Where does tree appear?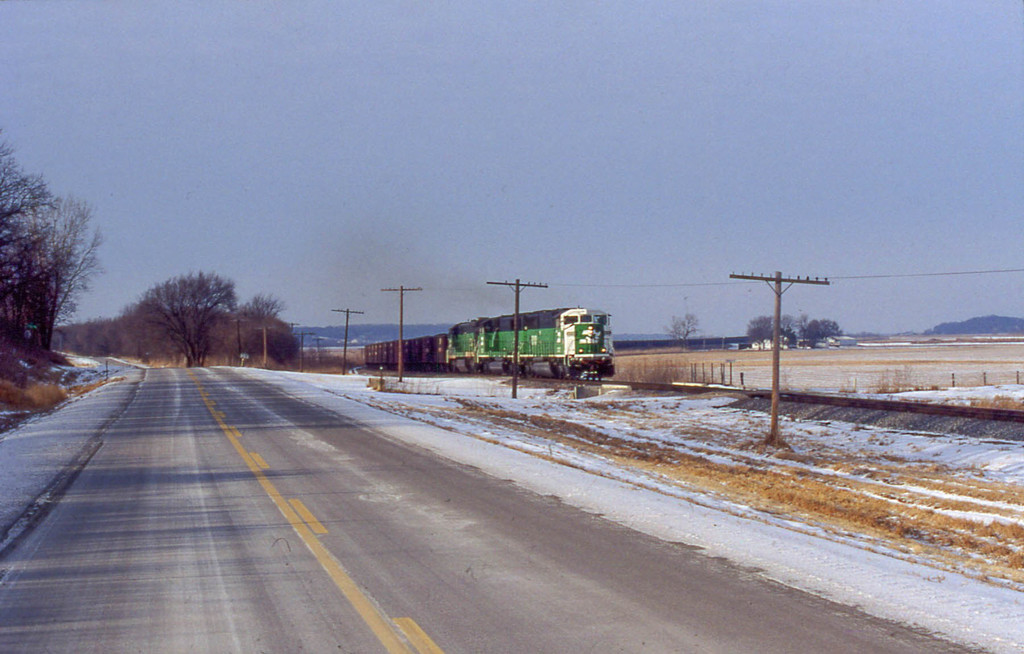
Appears at x1=661 y1=305 x2=700 y2=350.
